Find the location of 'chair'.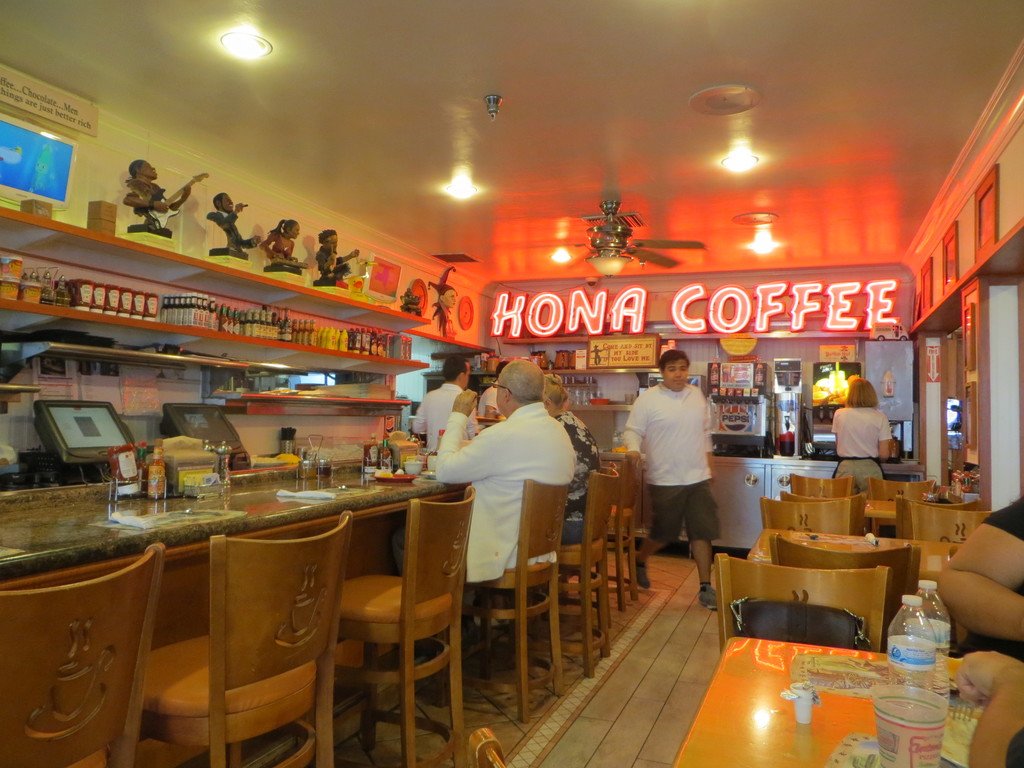
Location: <box>767,533,922,659</box>.
